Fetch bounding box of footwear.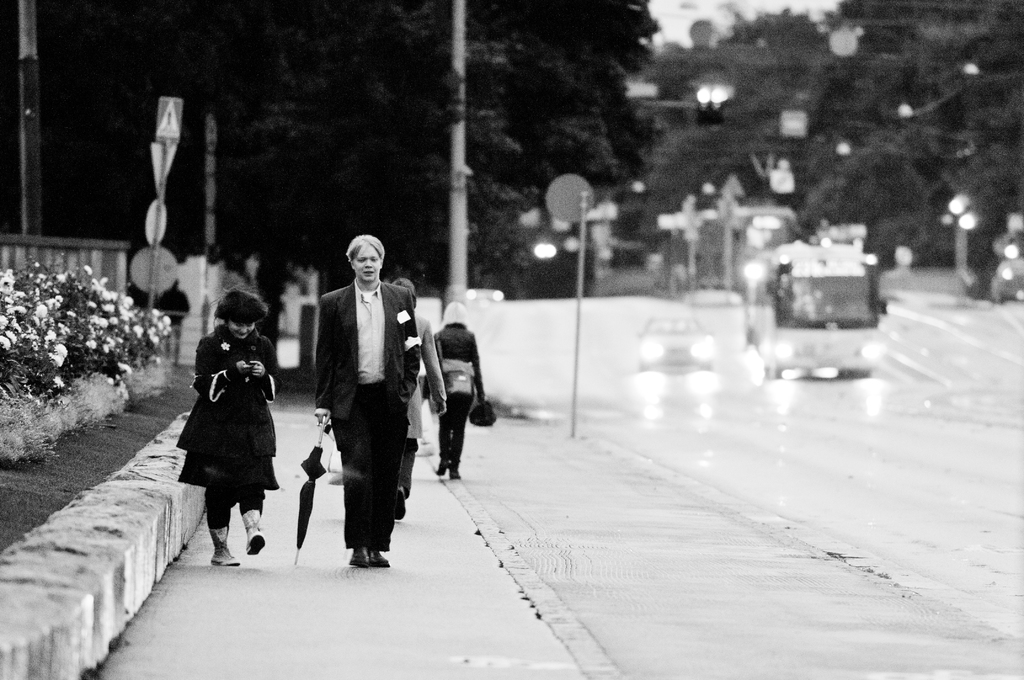
Bbox: x1=346 y1=534 x2=370 y2=566.
